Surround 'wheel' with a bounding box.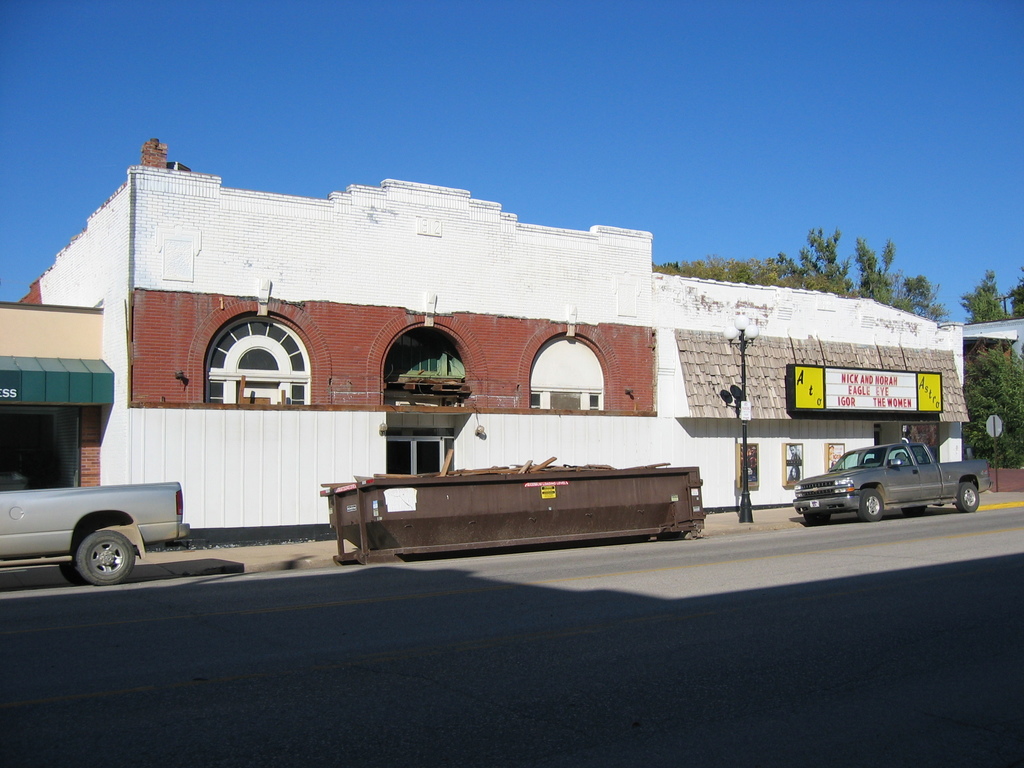
(850, 483, 886, 528).
